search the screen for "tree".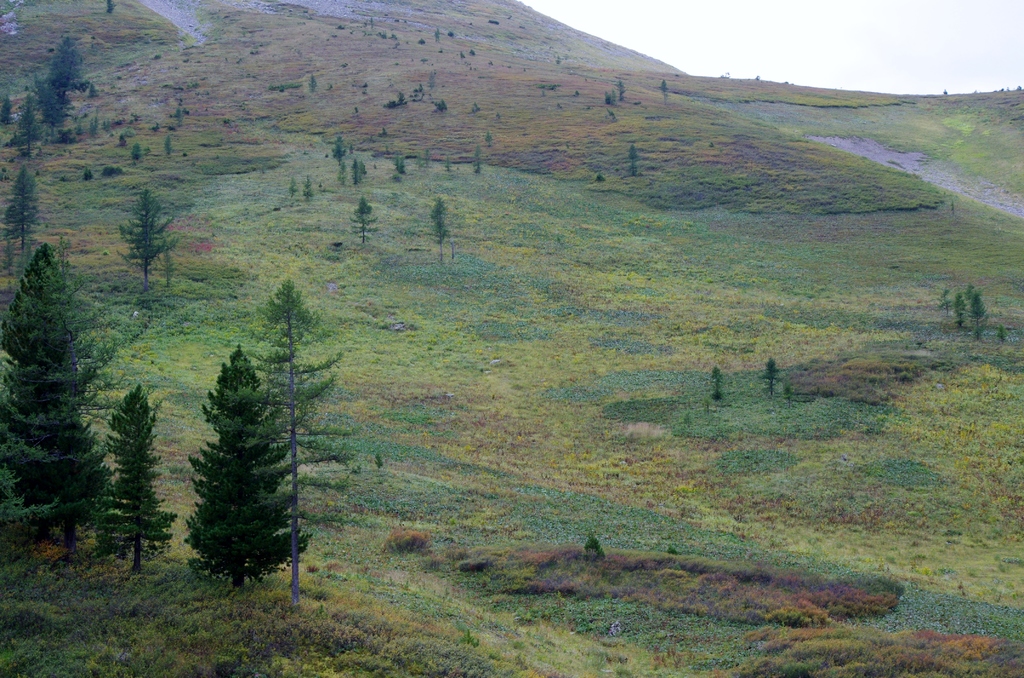
Found at Rect(97, 382, 173, 574).
